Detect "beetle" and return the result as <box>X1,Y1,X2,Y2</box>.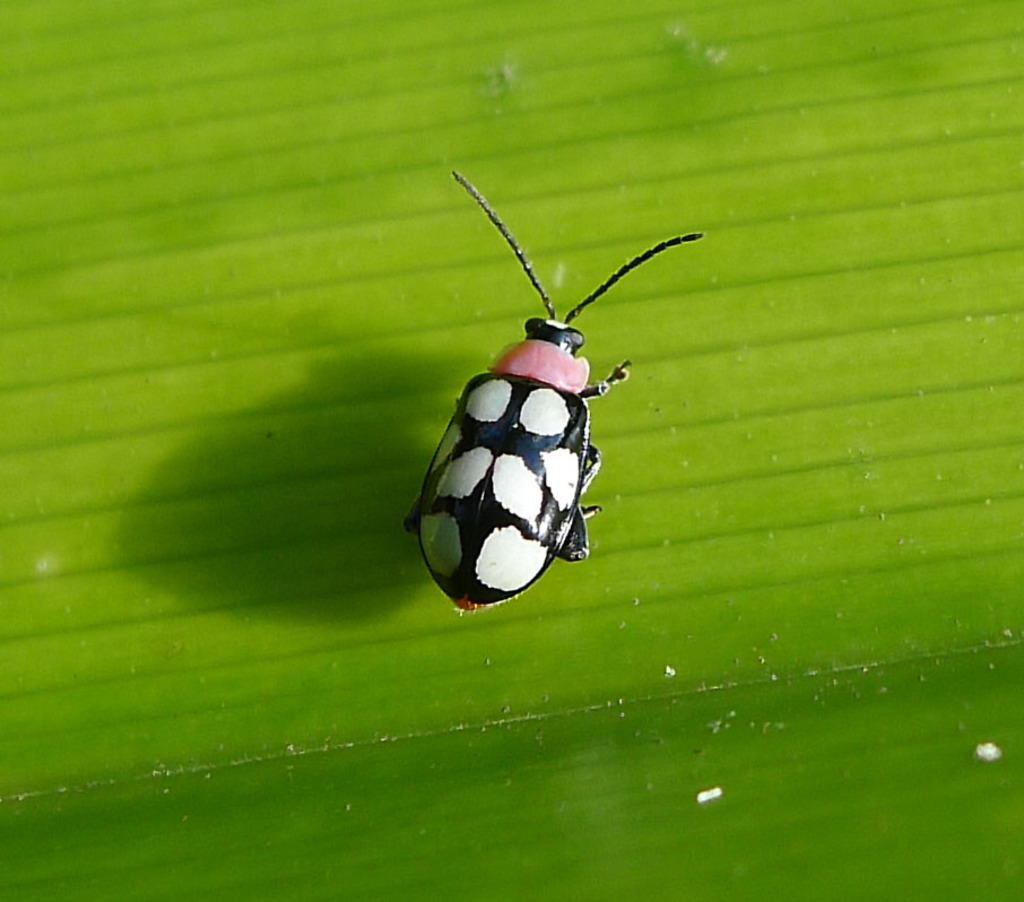
<box>390,176,712,656</box>.
